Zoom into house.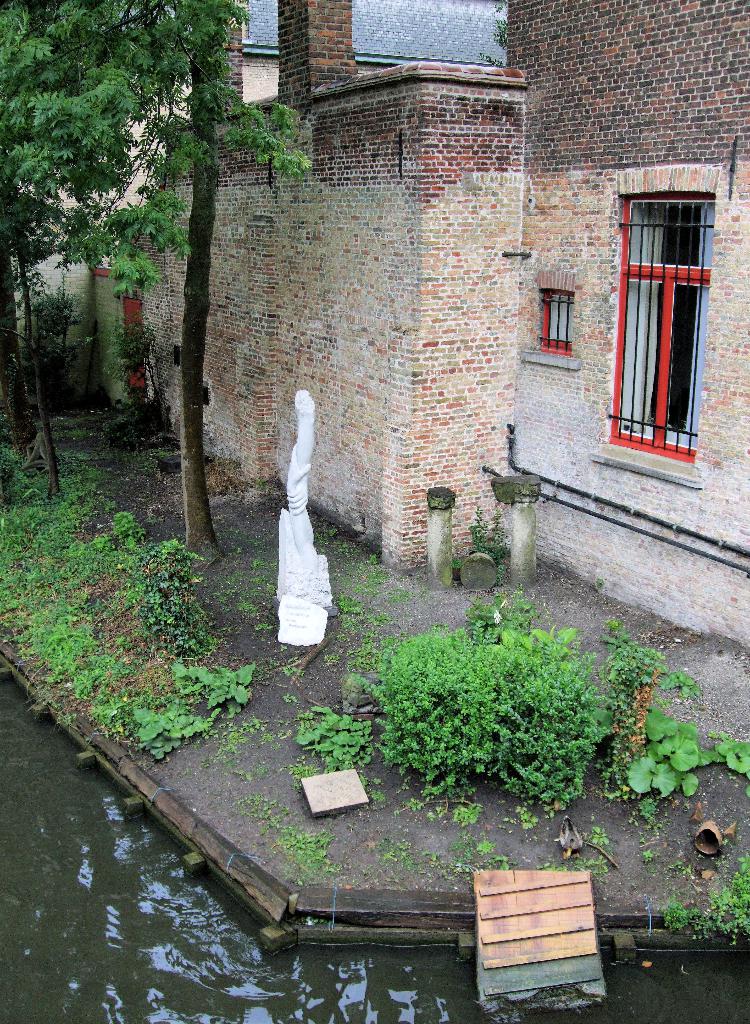
Zoom target: [125, 0, 531, 584].
